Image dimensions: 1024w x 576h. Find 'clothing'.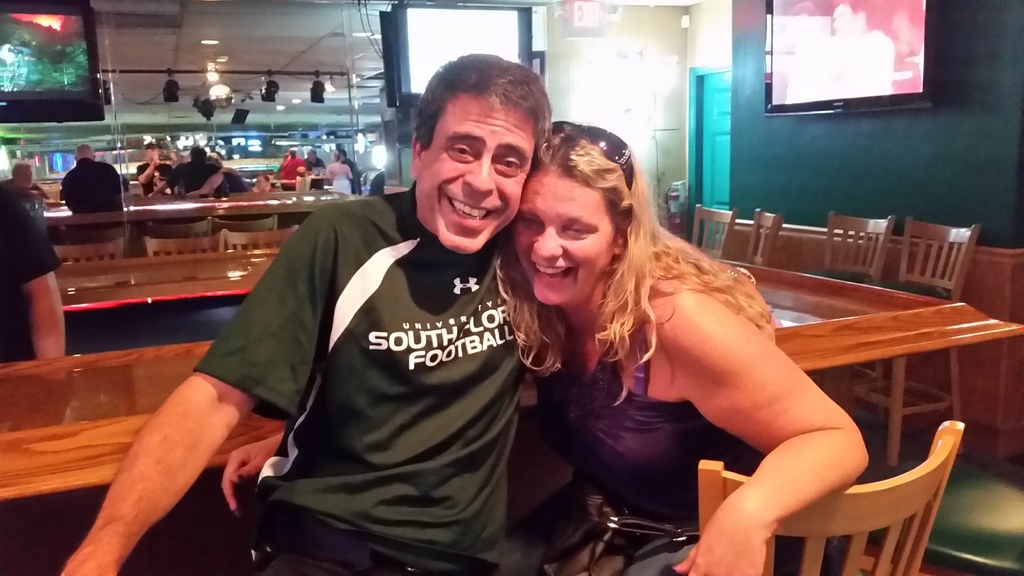
l=199, t=173, r=571, b=575.
